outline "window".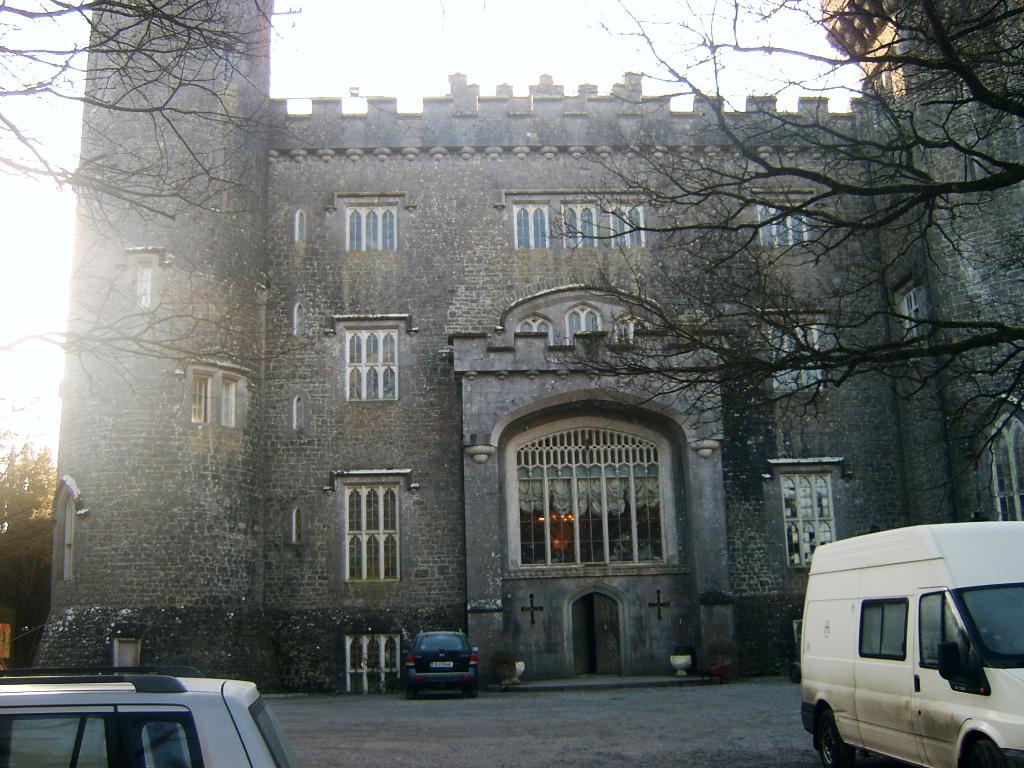
Outline: bbox=[126, 241, 153, 308].
